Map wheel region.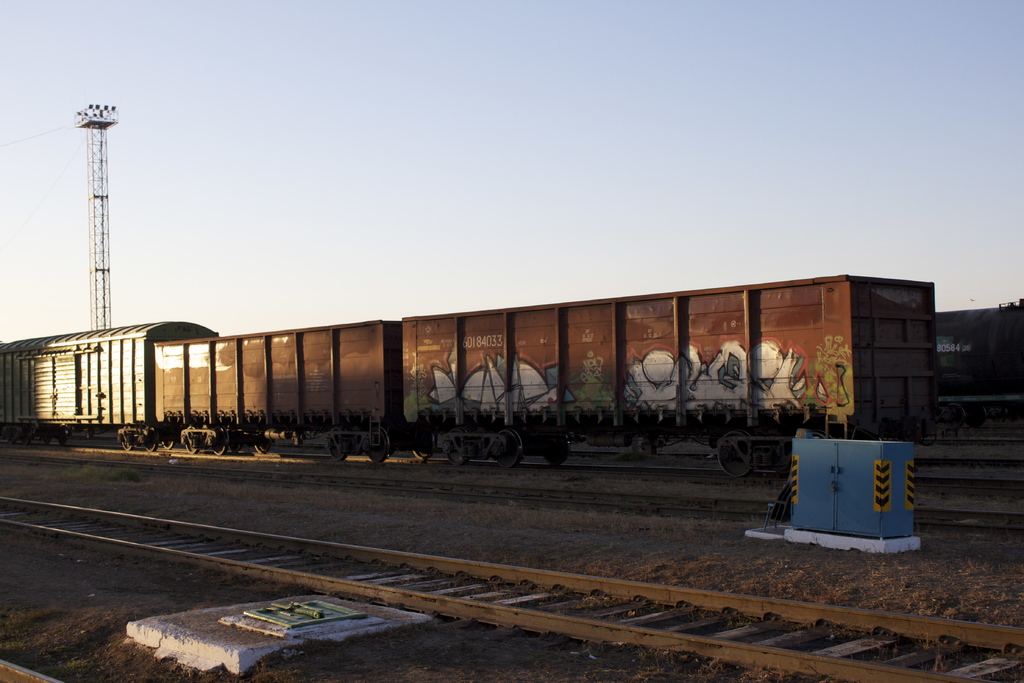
Mapped to l=812, t=429, r=832, b=440.
